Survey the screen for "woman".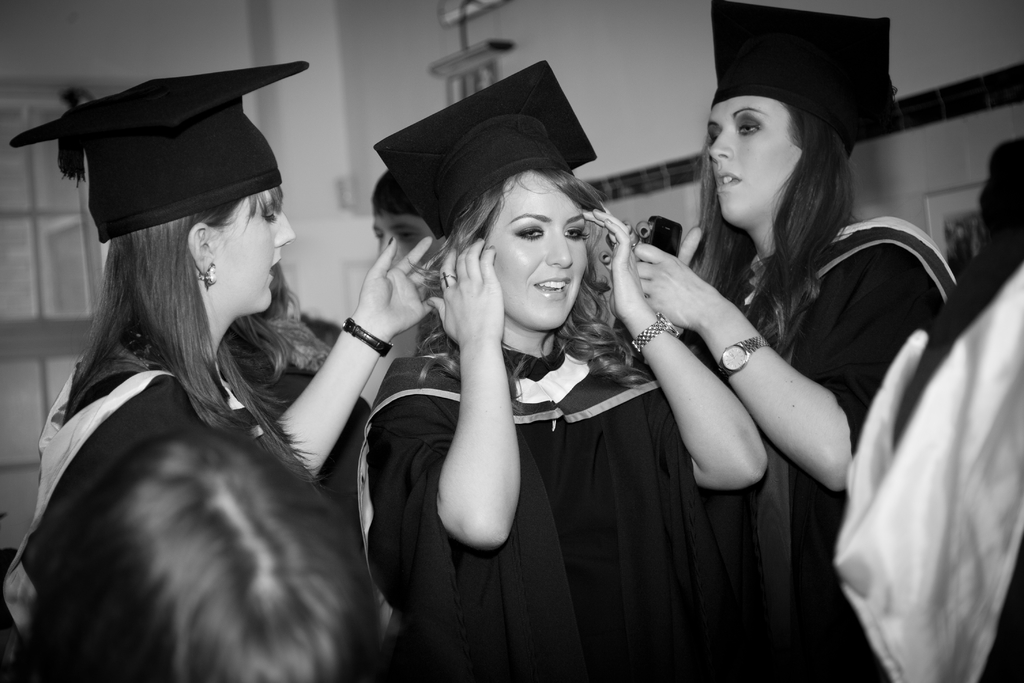
Survey found: Rect(594, 0, 963, 682).
